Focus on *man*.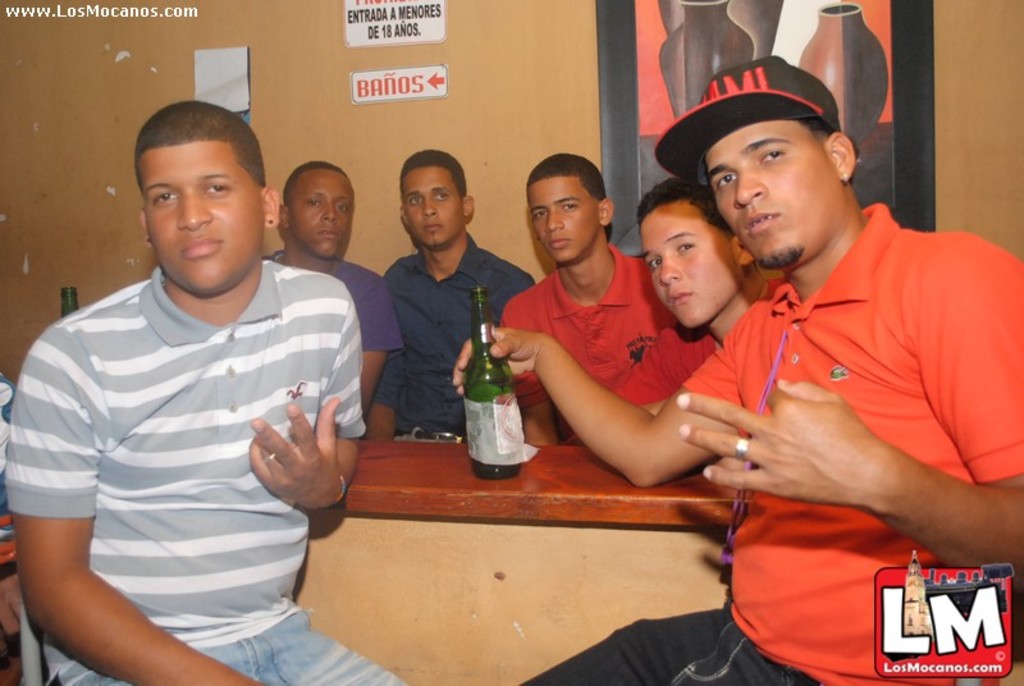
Focused at bbox=[261, 163, 402, 417].
